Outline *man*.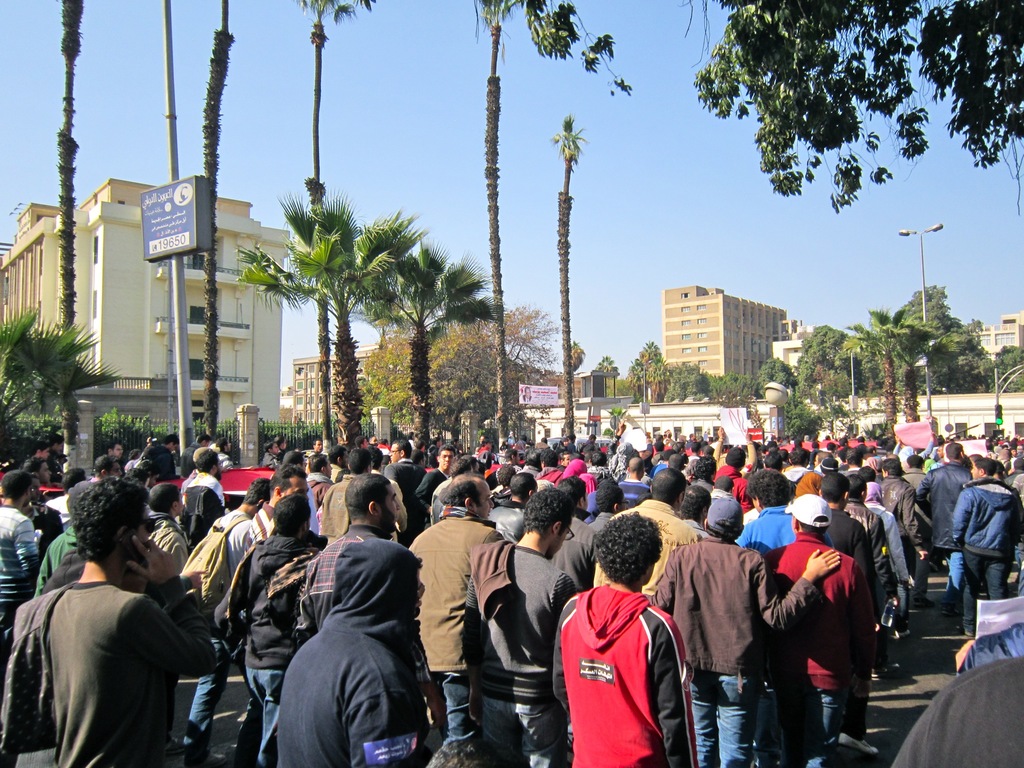
Outline: <box>640,494,841,767</box>.
